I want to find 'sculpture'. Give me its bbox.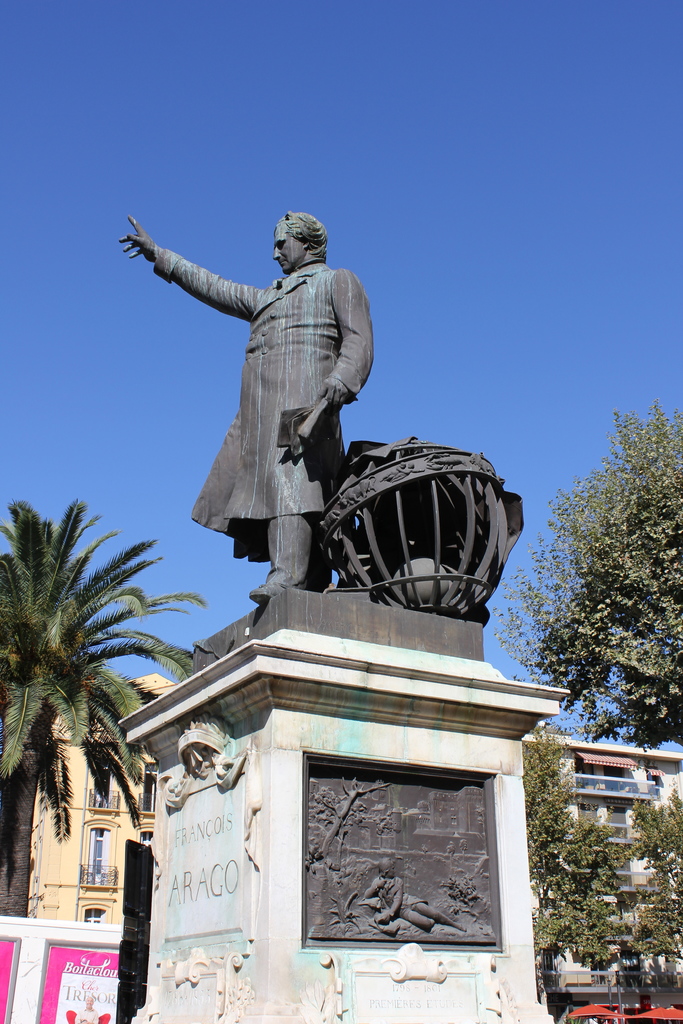
<bbox>352, 855, 464, 941</bbox>.
